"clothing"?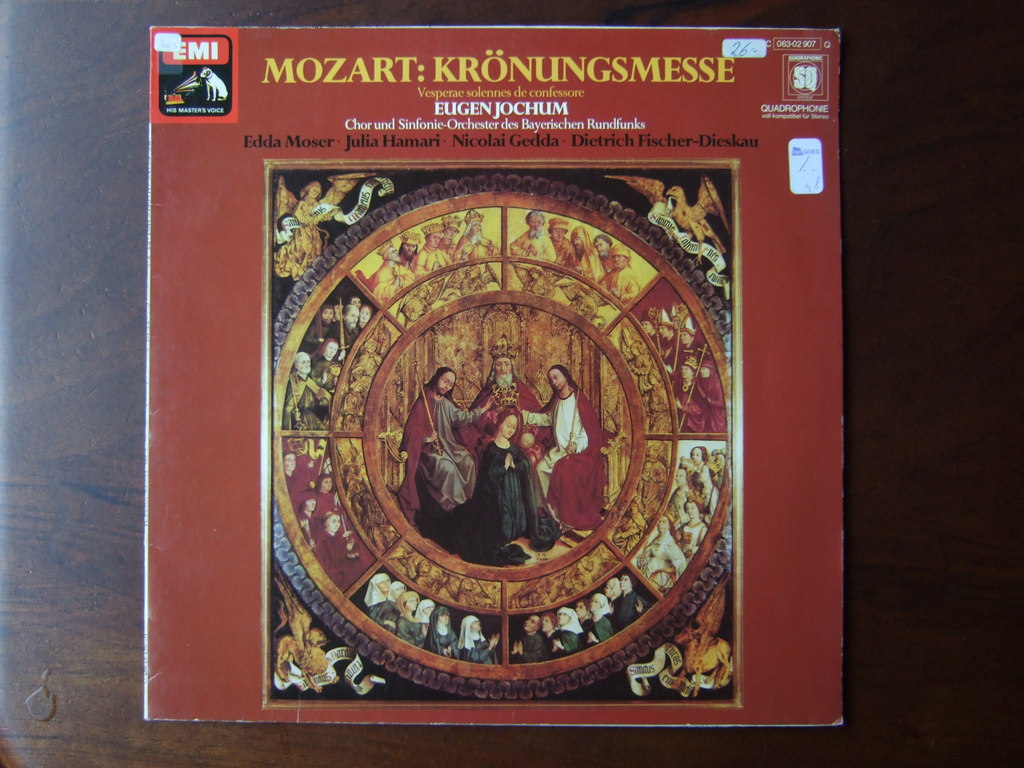
locate(294, 451, 324, 490)
